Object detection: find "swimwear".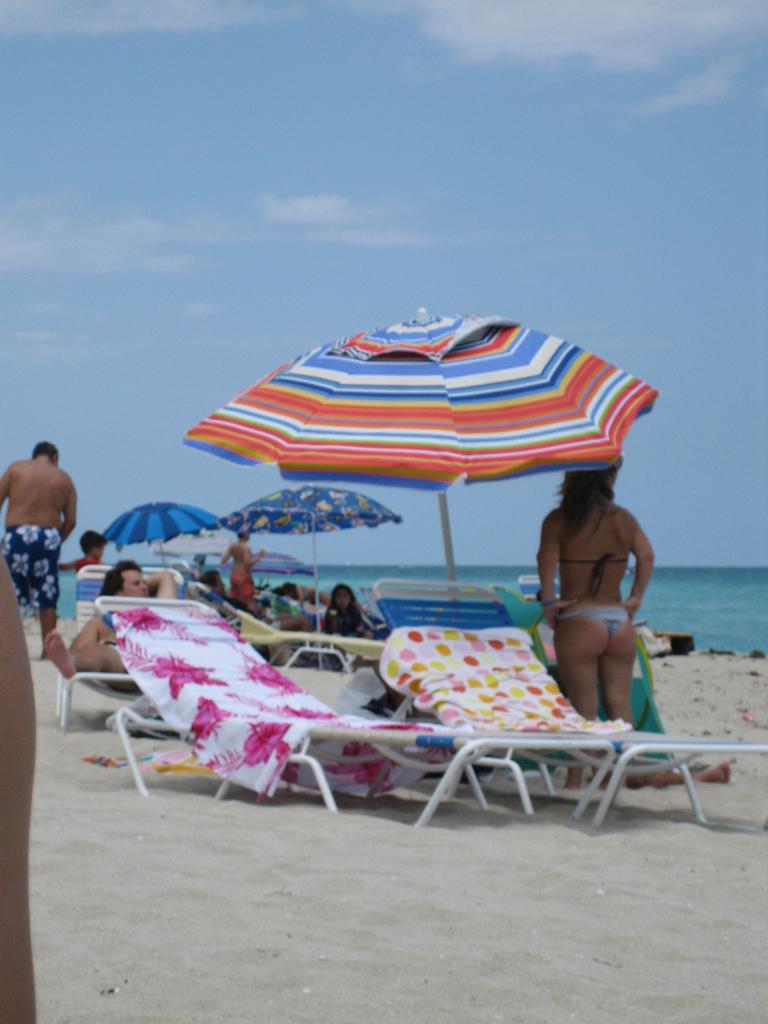
select_region(230, 564, 256, 589).
